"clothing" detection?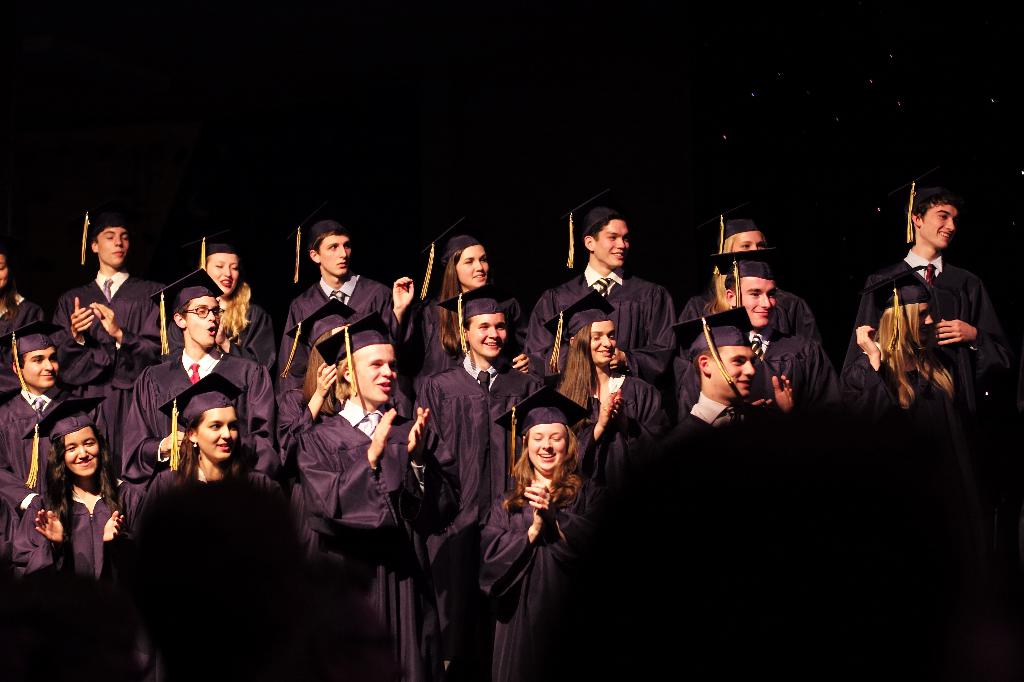
rect(420, 356, 547, 681)
